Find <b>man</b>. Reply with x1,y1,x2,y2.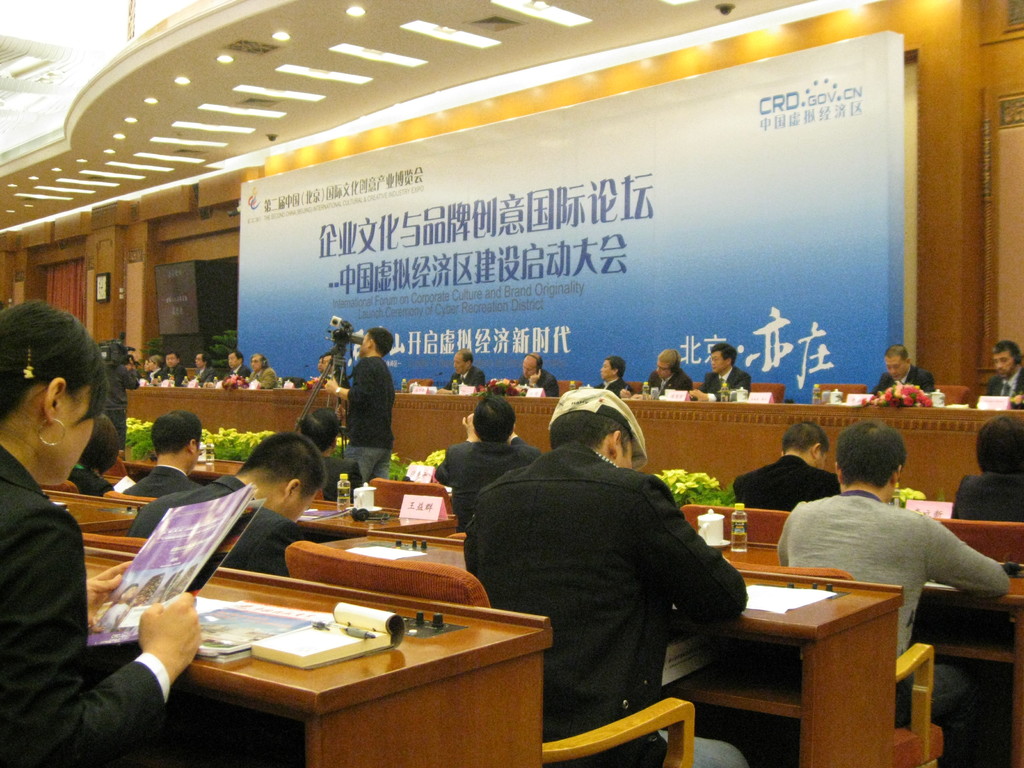
314,349,324,365.
